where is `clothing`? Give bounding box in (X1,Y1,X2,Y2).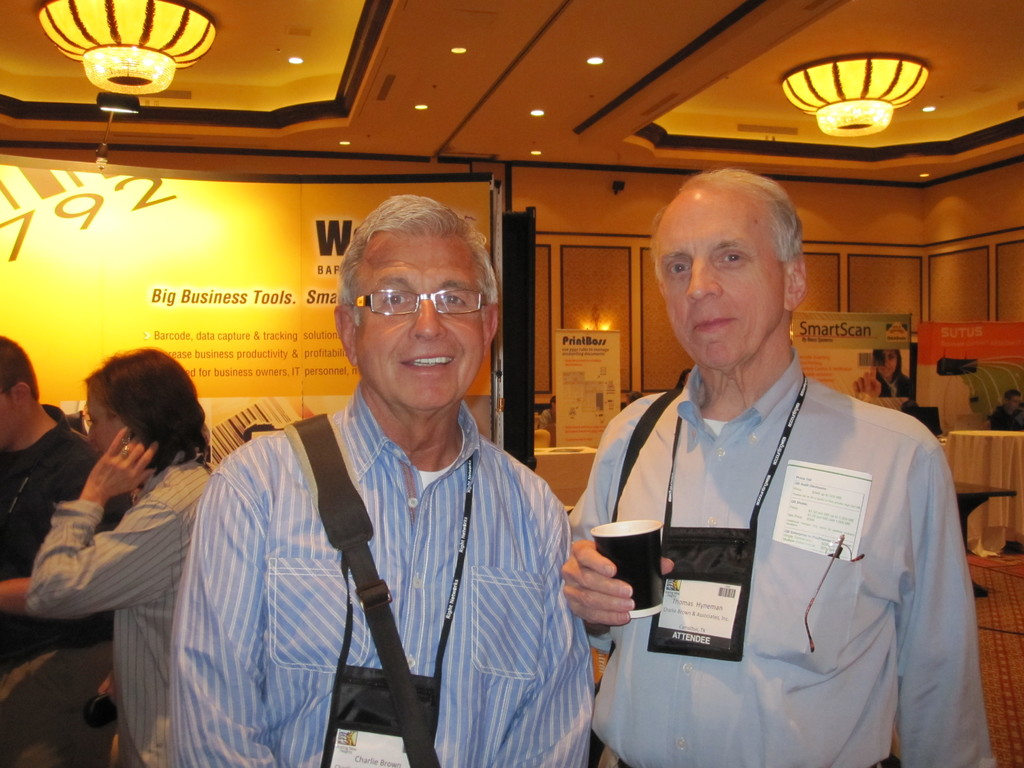
(0,408,129,767).
